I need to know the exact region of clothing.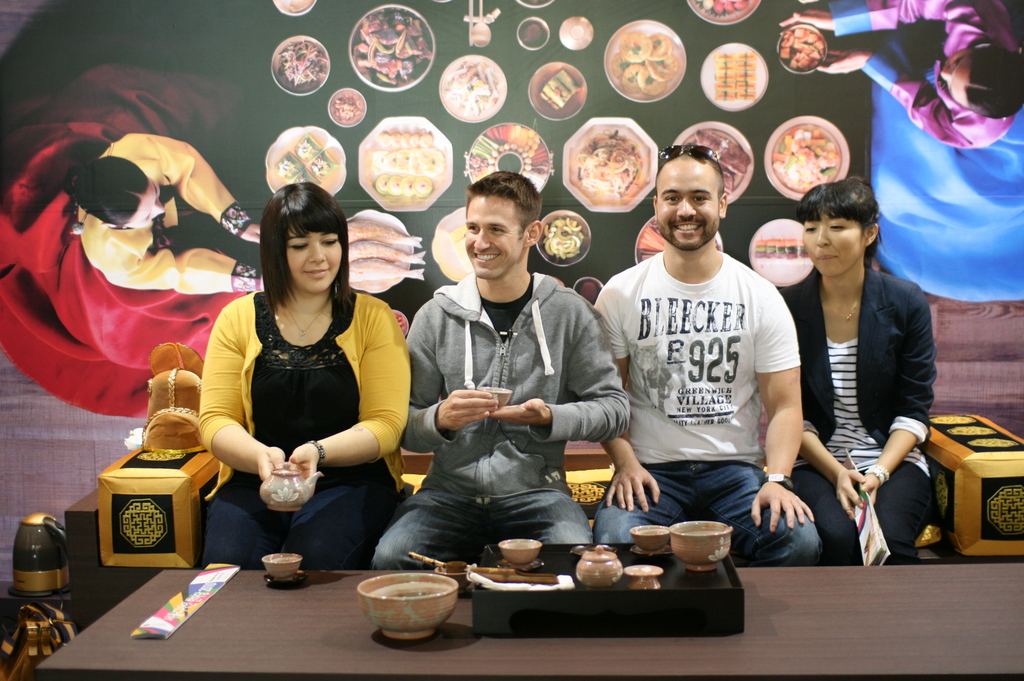
Region: <region>79, 138, 283, 287</region>.
